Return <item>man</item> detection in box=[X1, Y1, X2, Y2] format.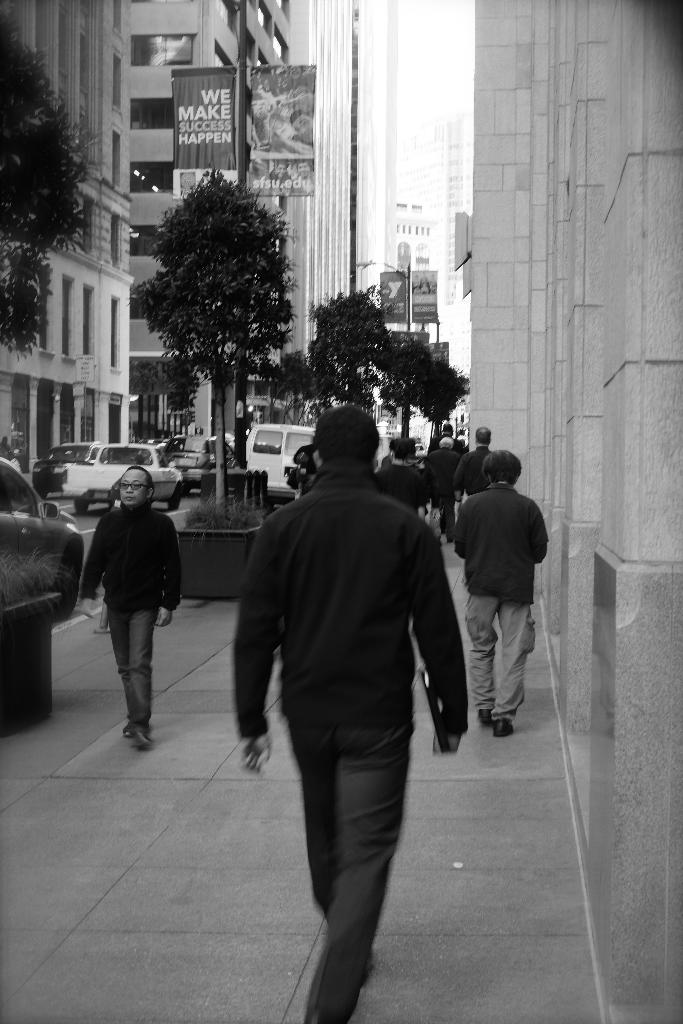
box=[78, 461, 182, 746].
